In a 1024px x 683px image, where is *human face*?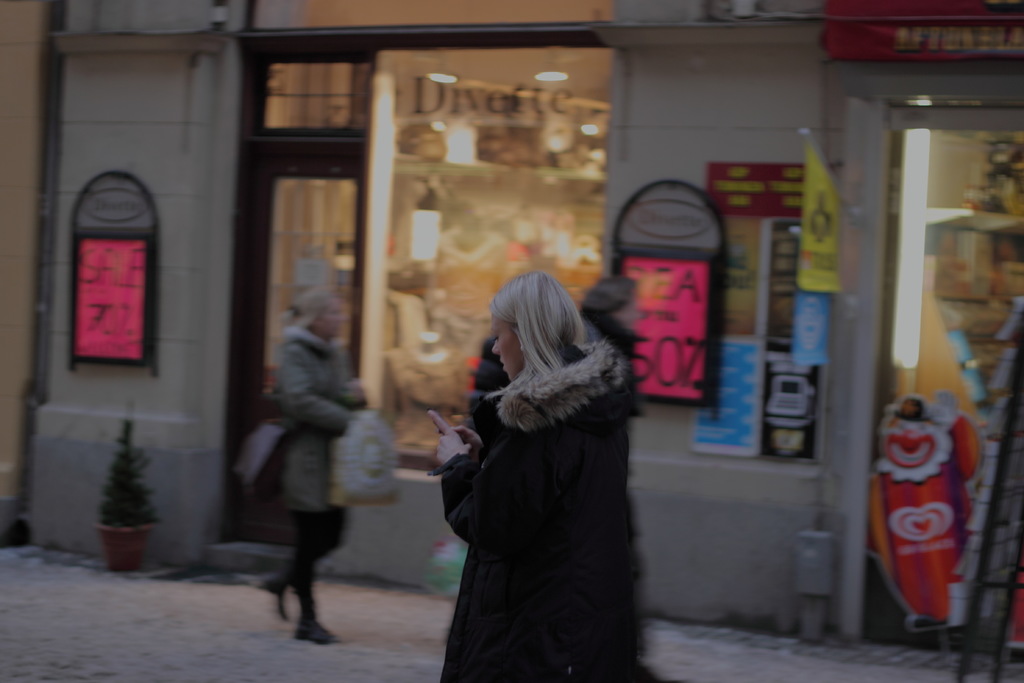
(x1=490, y1=312, x2=522, y2=384).
